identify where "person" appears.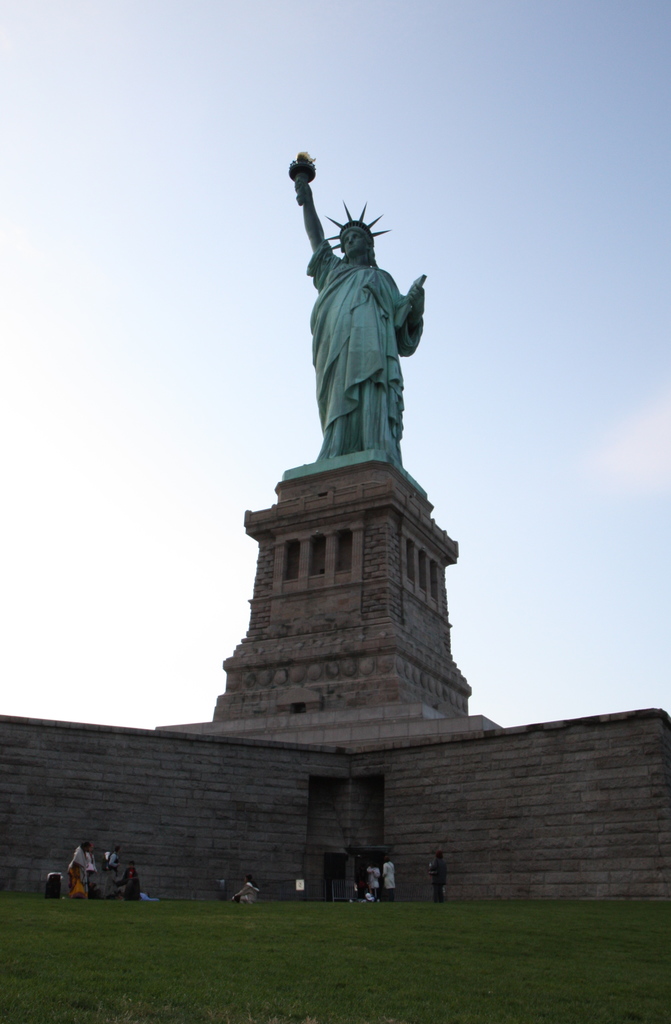
Appears at BBox(234, 877, 255, 909).
